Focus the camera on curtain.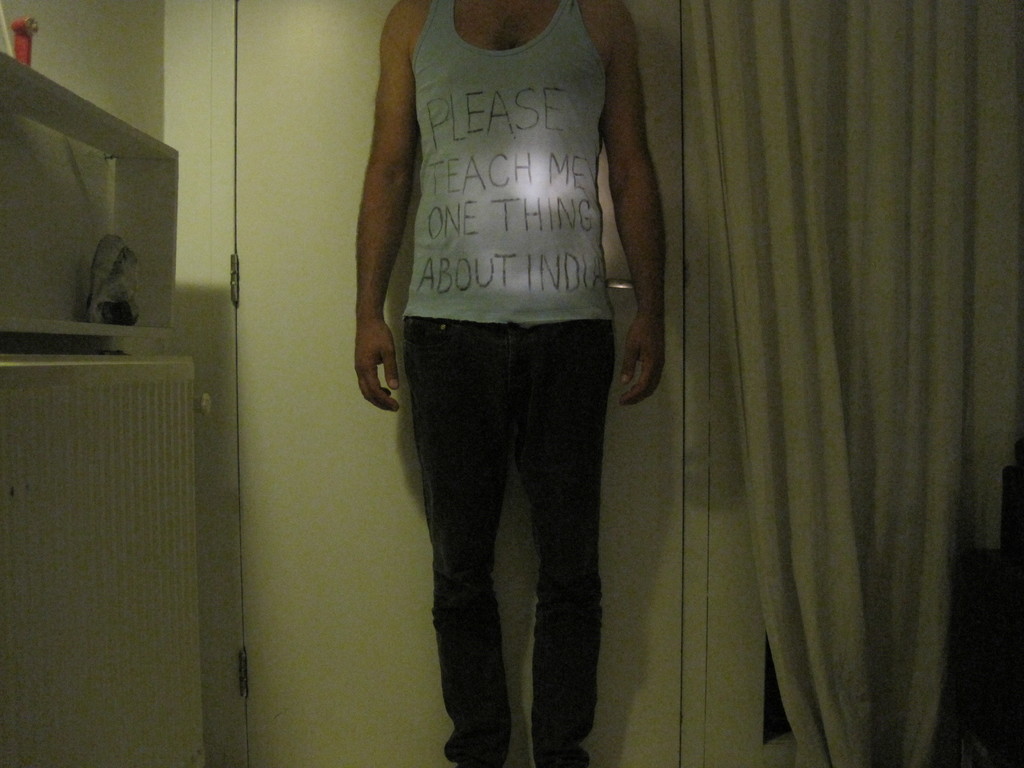
Focus region: bbox=(670, 0, 1002, 767).
